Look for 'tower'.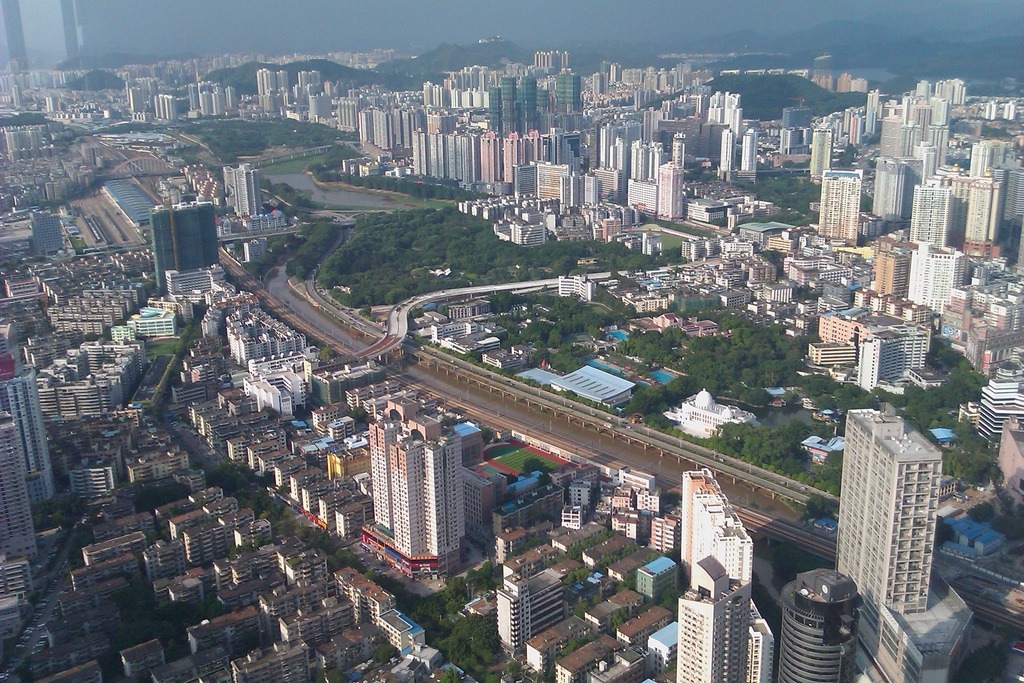
Found: <bbox>131, 89, 145, 113</bbox>.
